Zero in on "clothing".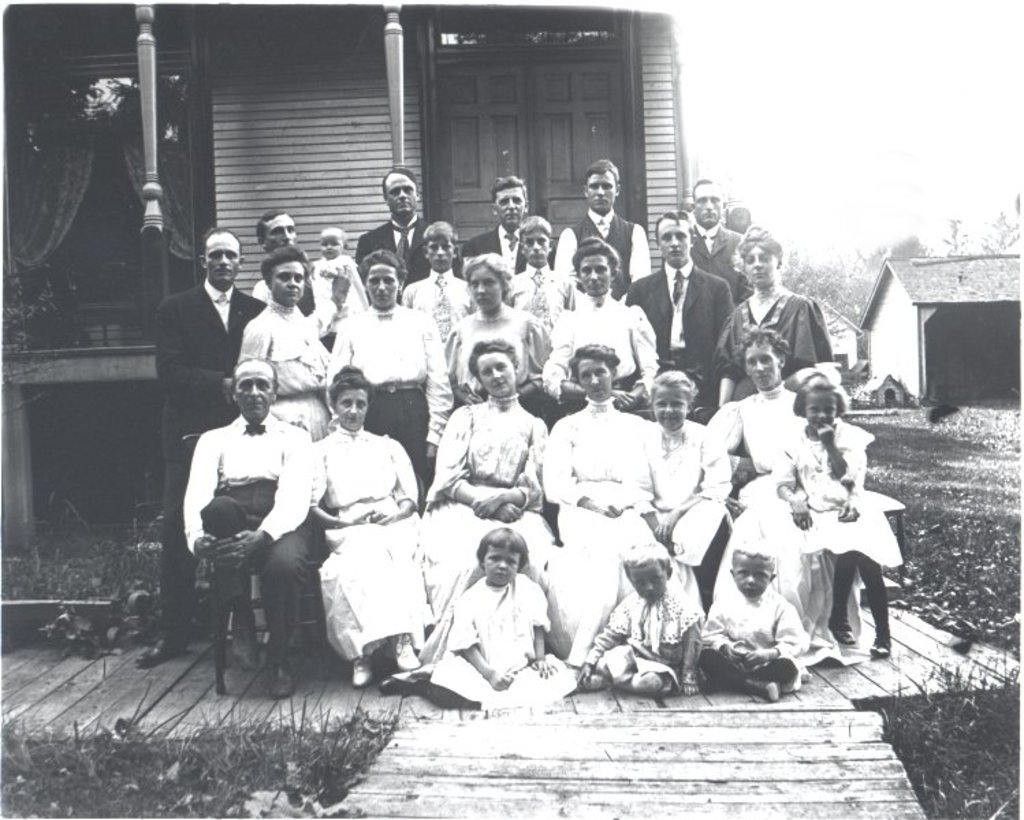
Zeroed in: BBox(710, 277, 835, 388).
